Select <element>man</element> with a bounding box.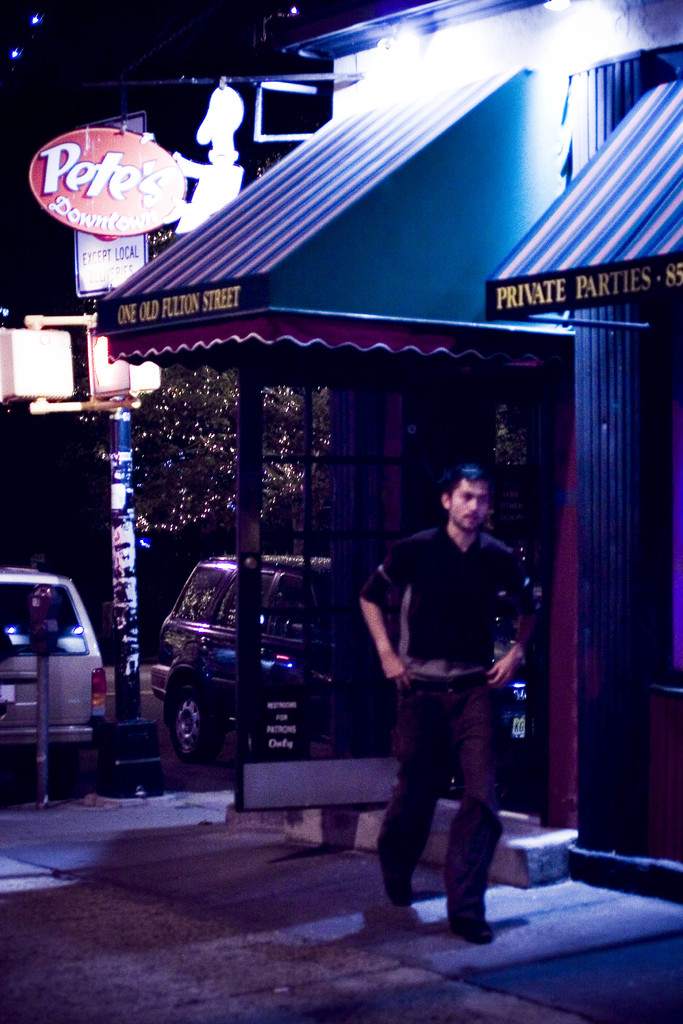
{"x1": 354, "y1": 454, "x2": 543, "y2": 945}.
